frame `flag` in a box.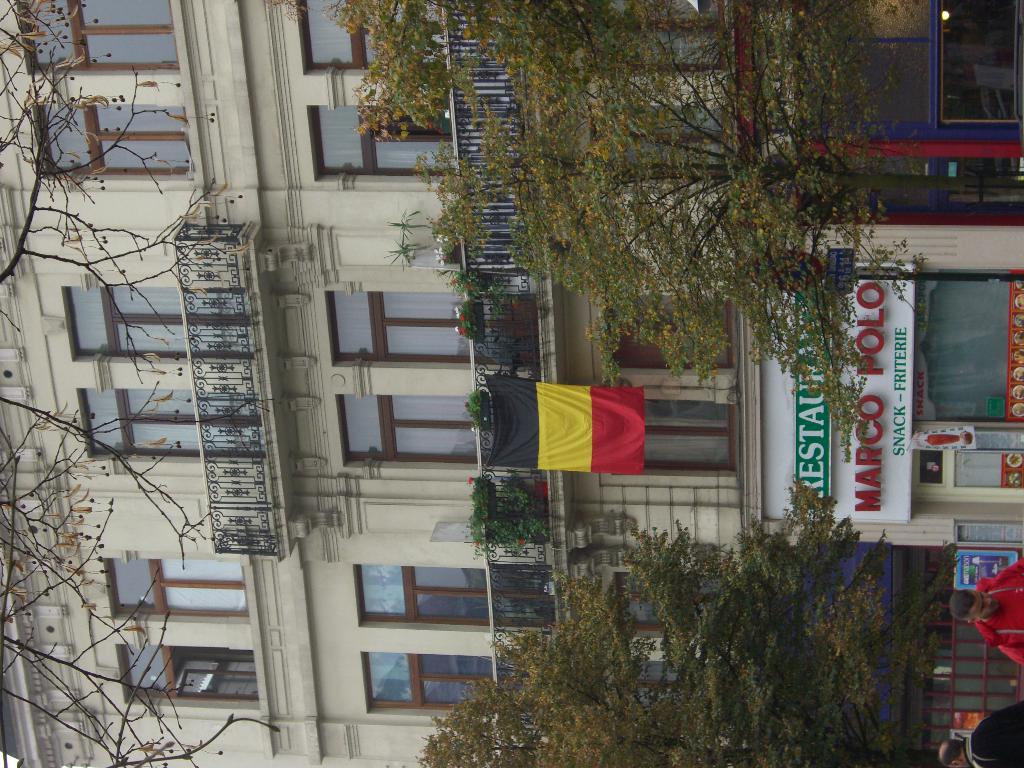
left=516, top=385, right=648, bottom=492.
